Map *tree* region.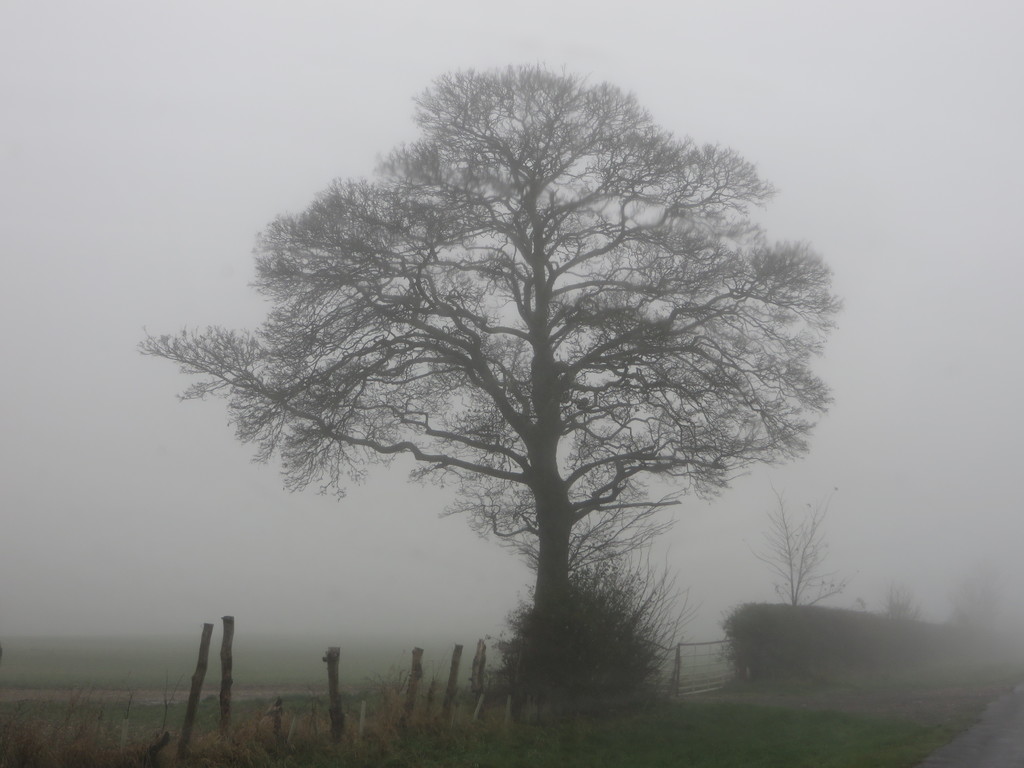
Mapped to bbox=[133, 65, 845, 703].
